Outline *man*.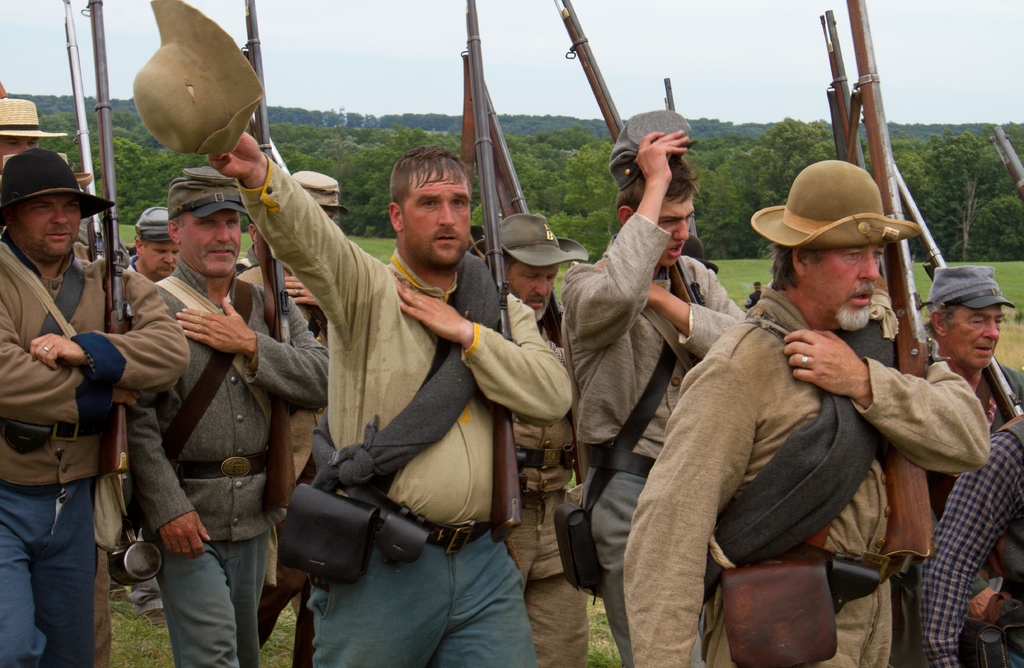
Outline: x1=0, y1=144, x2=181, y2=664.
